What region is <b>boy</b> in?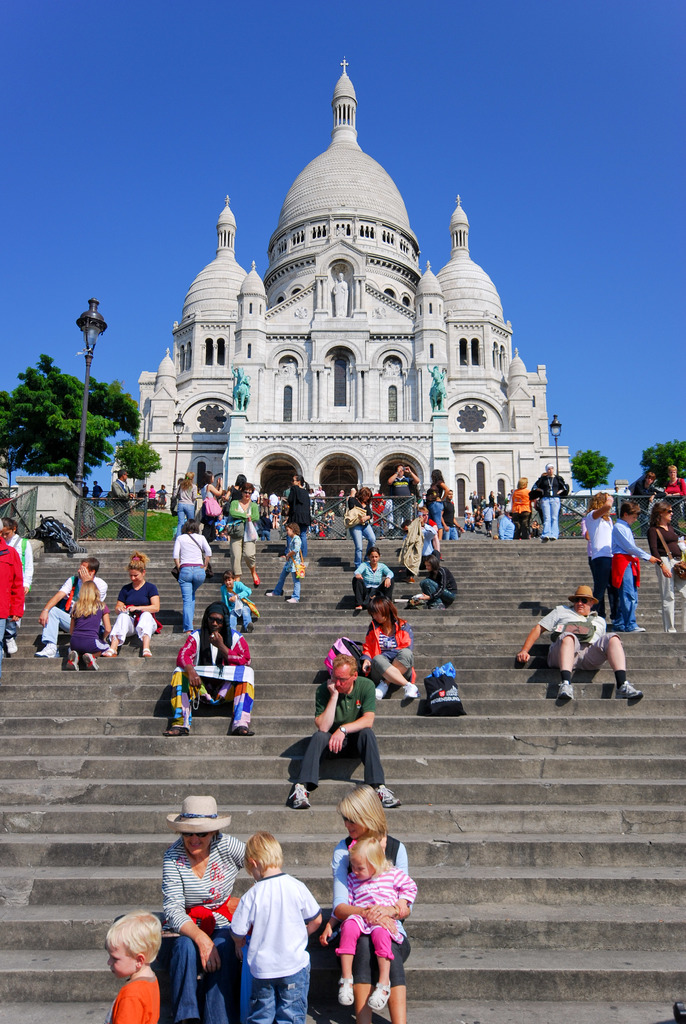
bbox=[264, 524, 309, 605].
